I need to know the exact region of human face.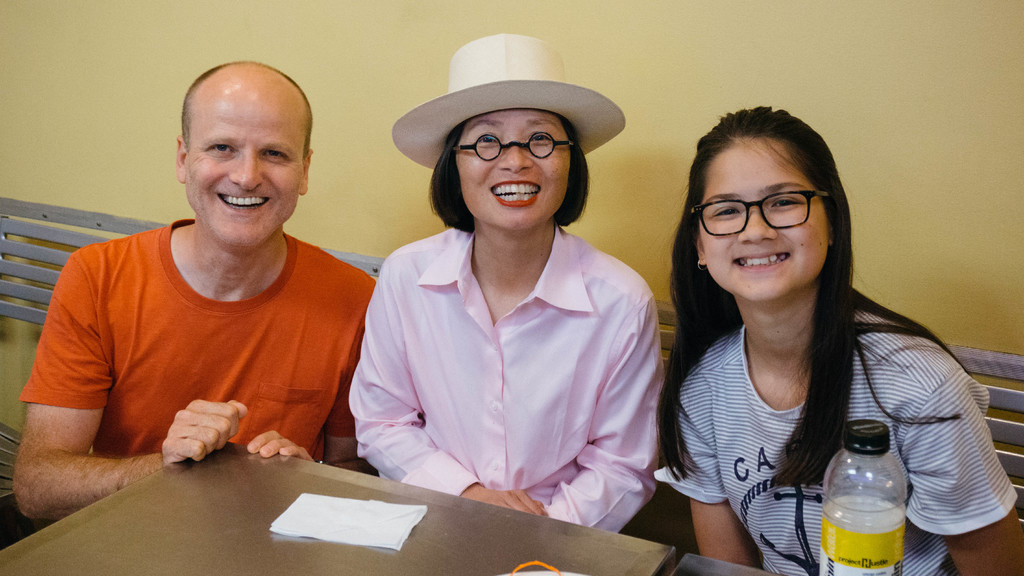
Region: 181, 100, 298, 249.
